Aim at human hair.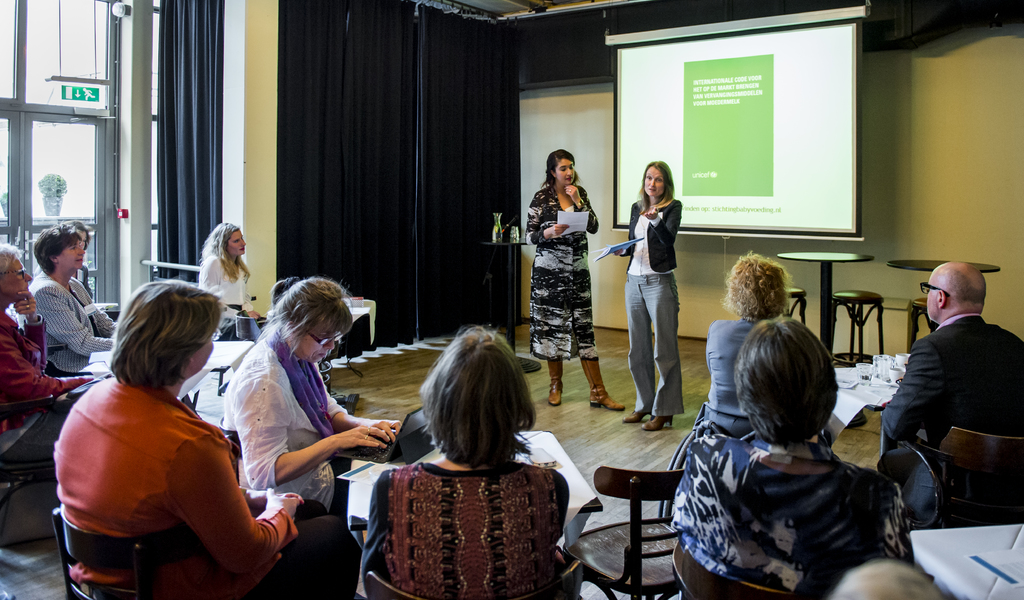
Aimed at {"left": 107, "top": 280, "right": 223, "bottom": 390}.
